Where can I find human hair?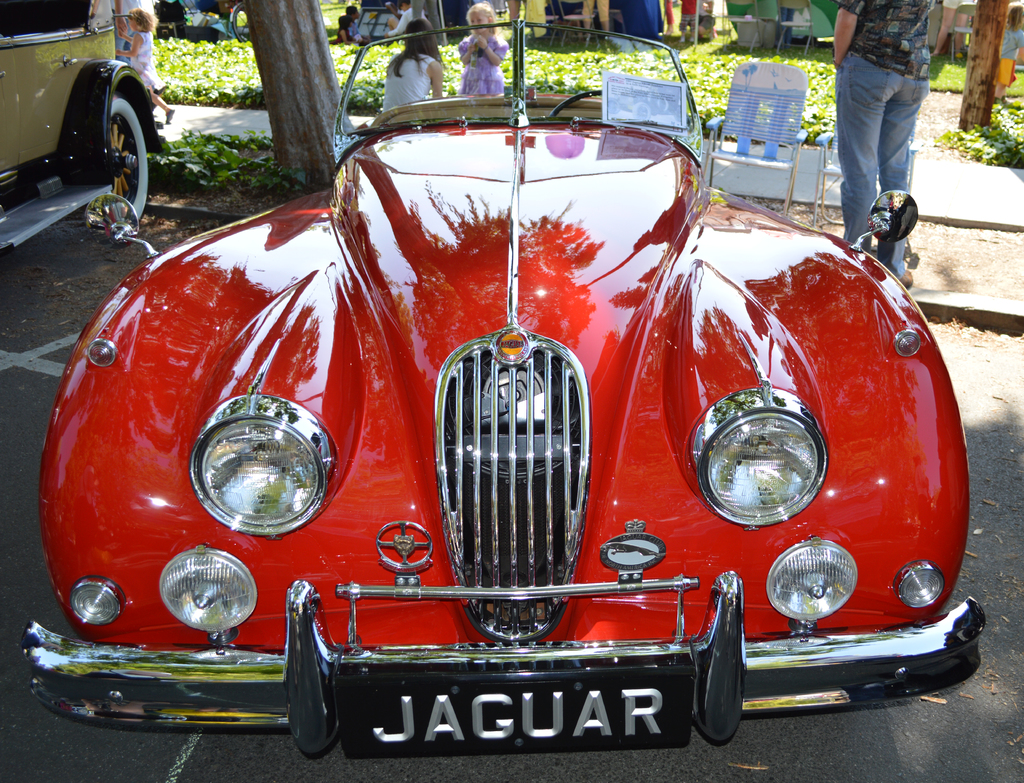
You can find it at <box>394,0,409,9</box>.
